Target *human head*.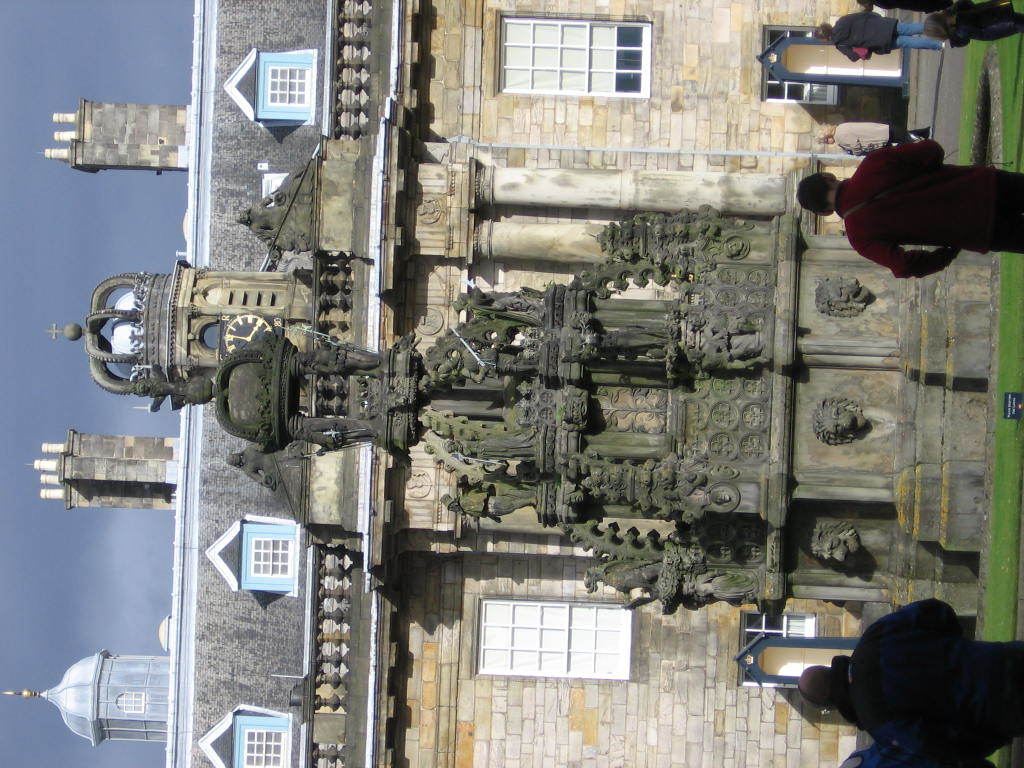
Target region: [796,167,836,219].
